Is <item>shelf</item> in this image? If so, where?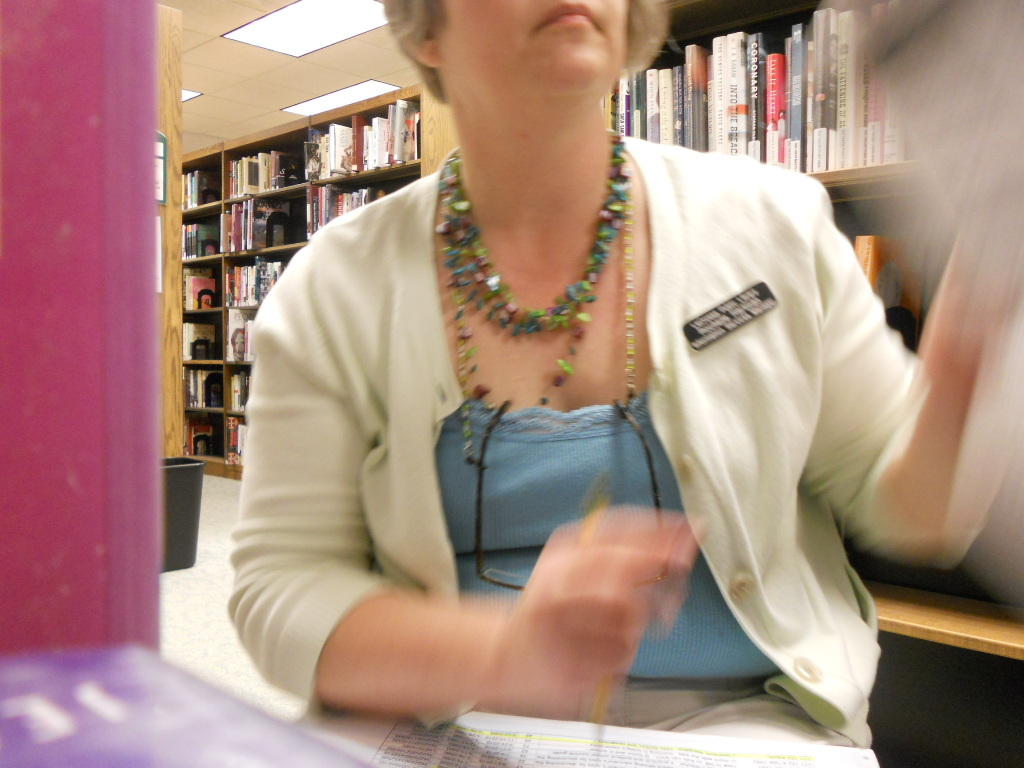
Yes, at detection(313, 95, 417, 184).
